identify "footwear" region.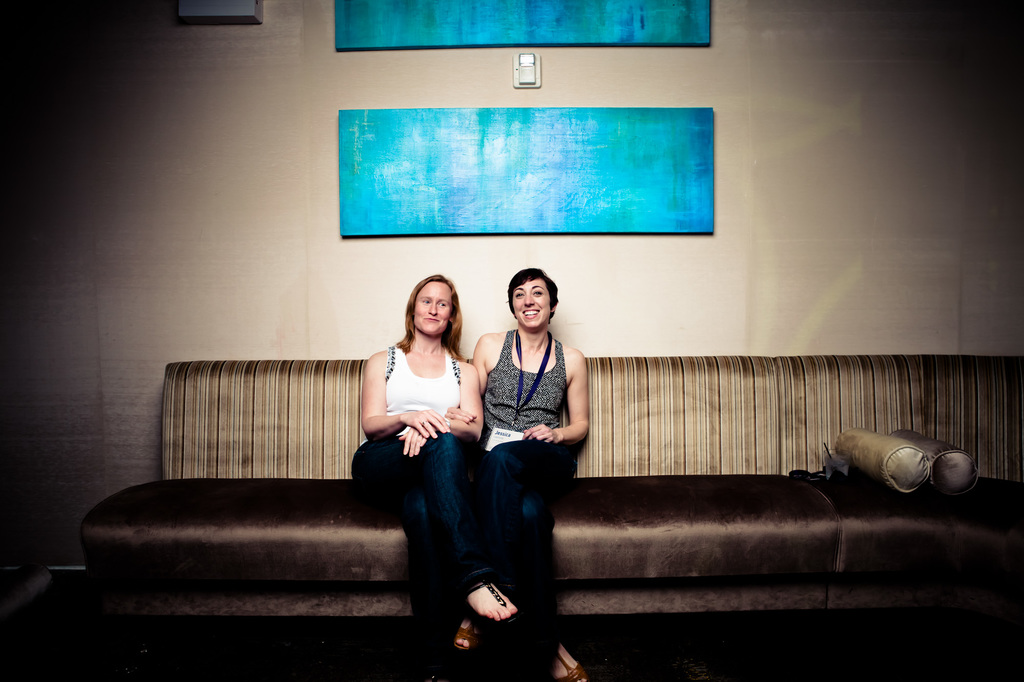
Region: Rect(554, 643, 587, 681).
